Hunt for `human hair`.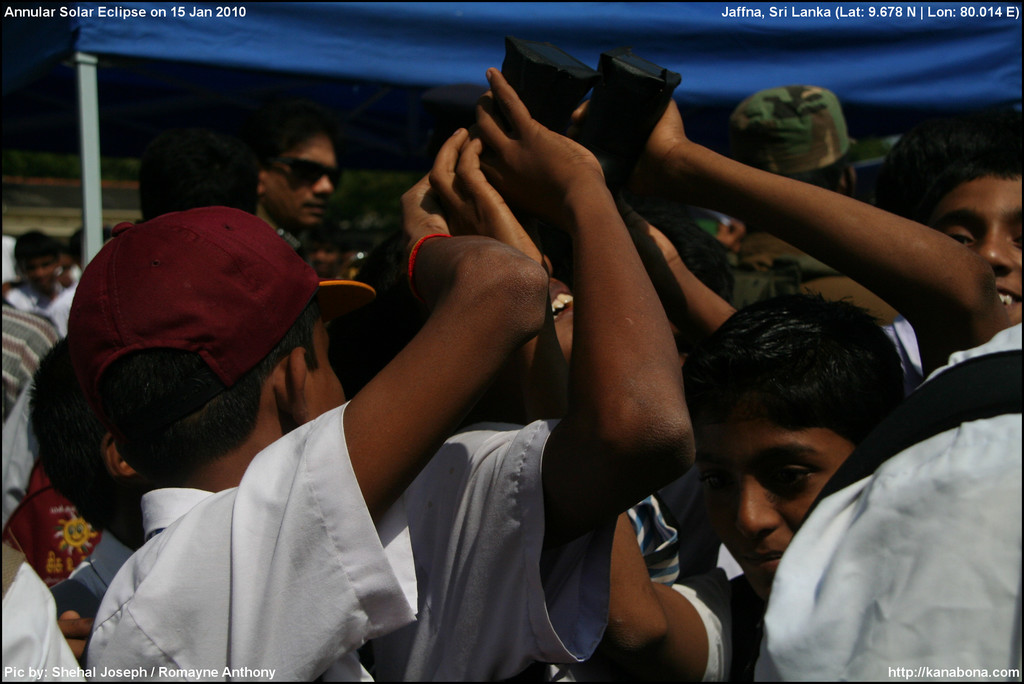
Hunted down at box=[29, 334, 113, 542].
